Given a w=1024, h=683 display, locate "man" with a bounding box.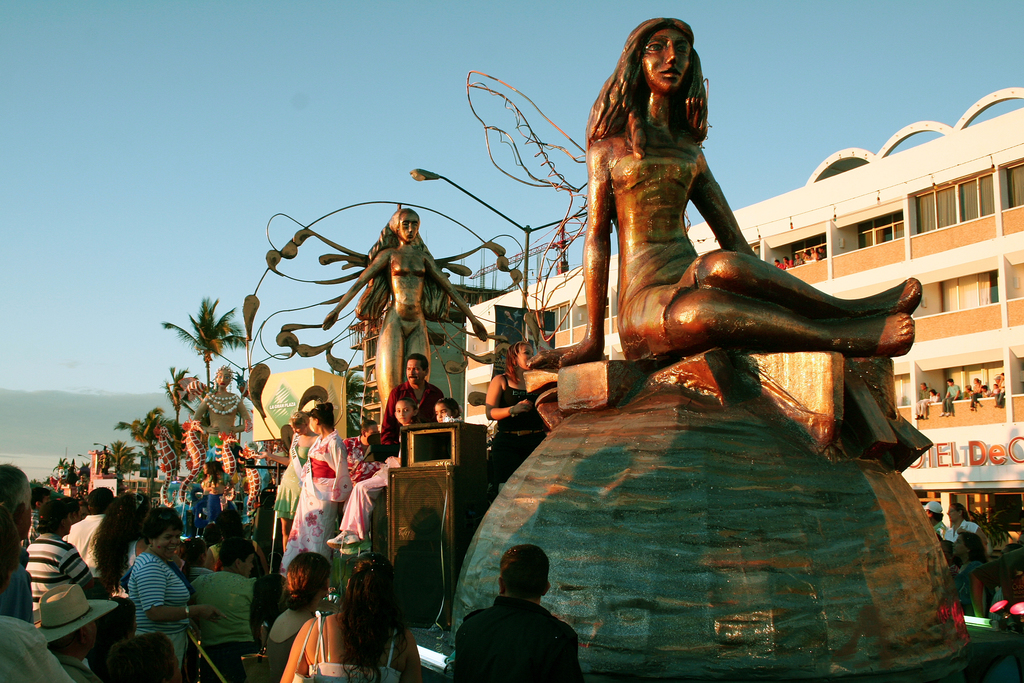
Located: [920,500,948,539].
